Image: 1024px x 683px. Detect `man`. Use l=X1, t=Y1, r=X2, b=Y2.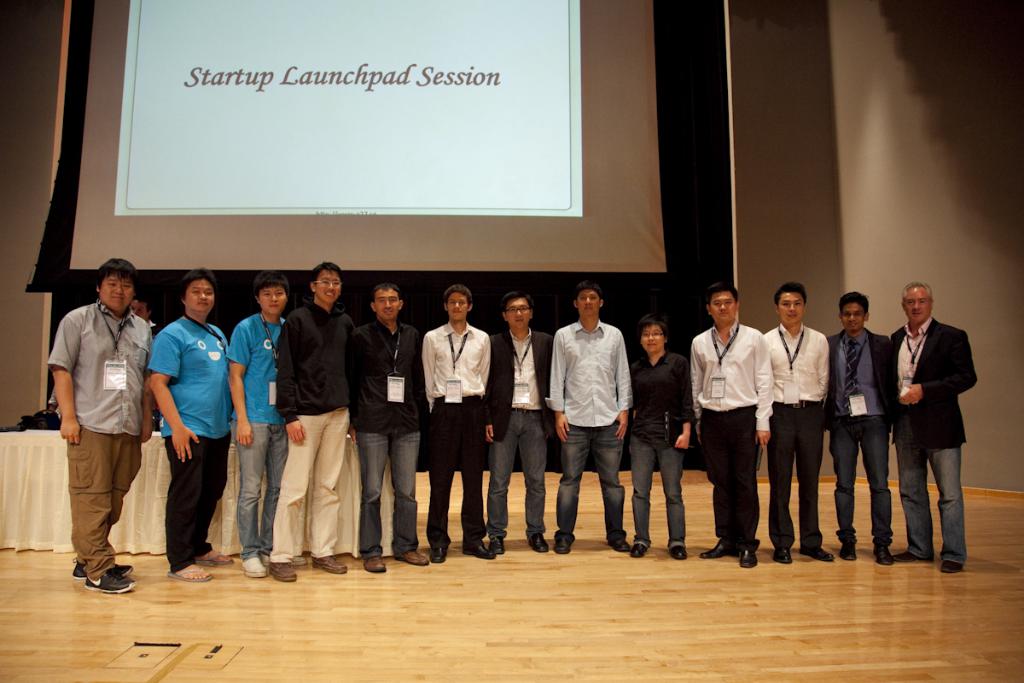
l=549, t=278, r=635, b=554.
